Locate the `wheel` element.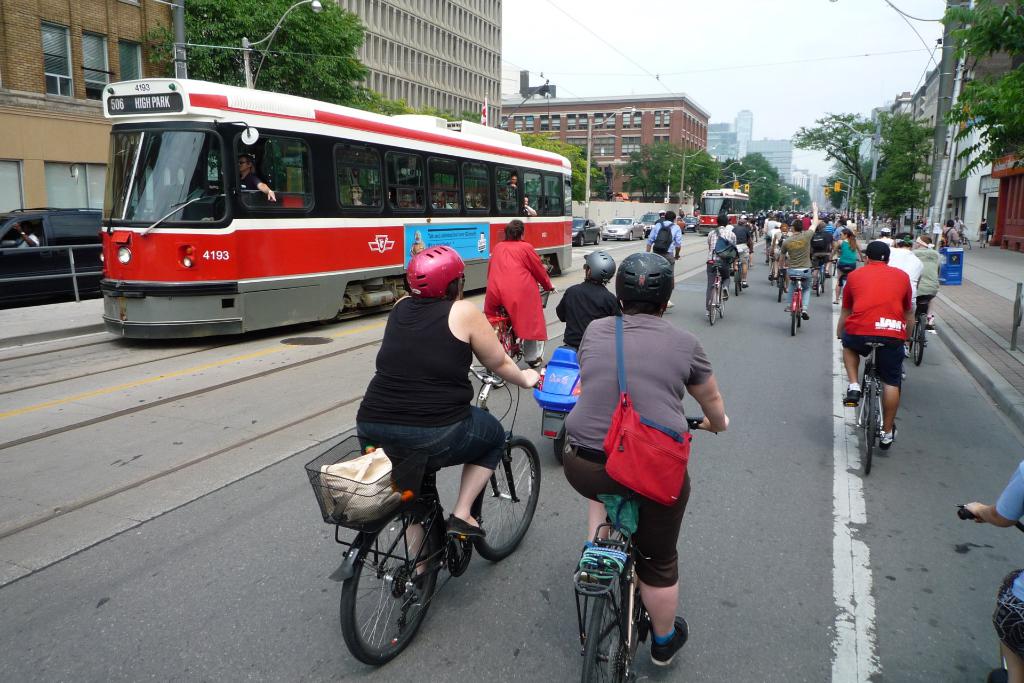
Element bbox: bbox(913, 322, 925, 368).
